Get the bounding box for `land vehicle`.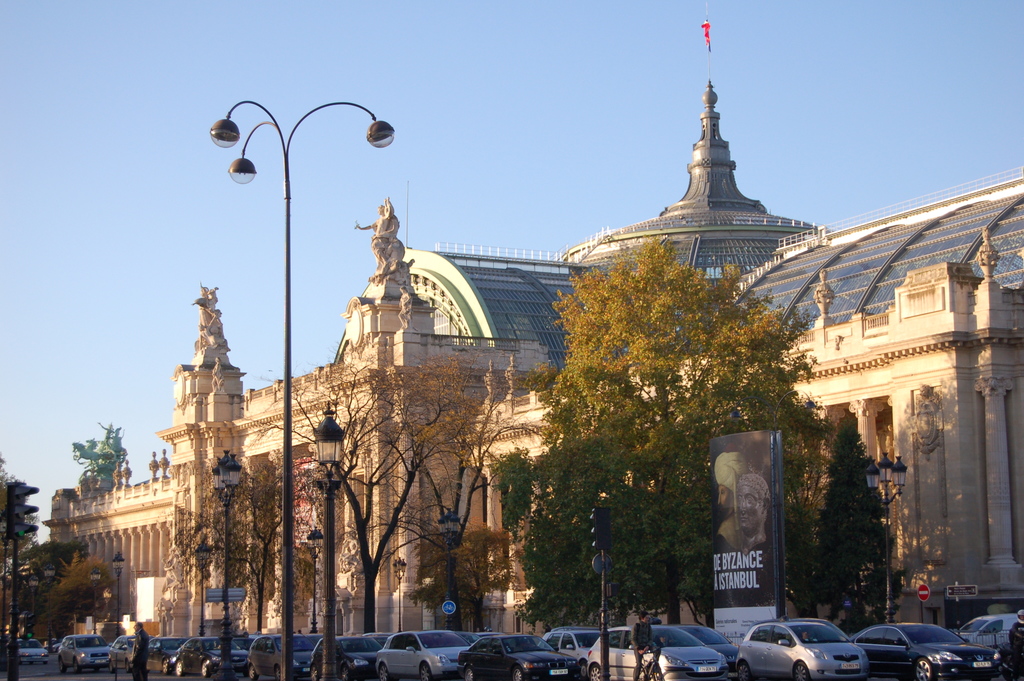
16,637,50,666.
